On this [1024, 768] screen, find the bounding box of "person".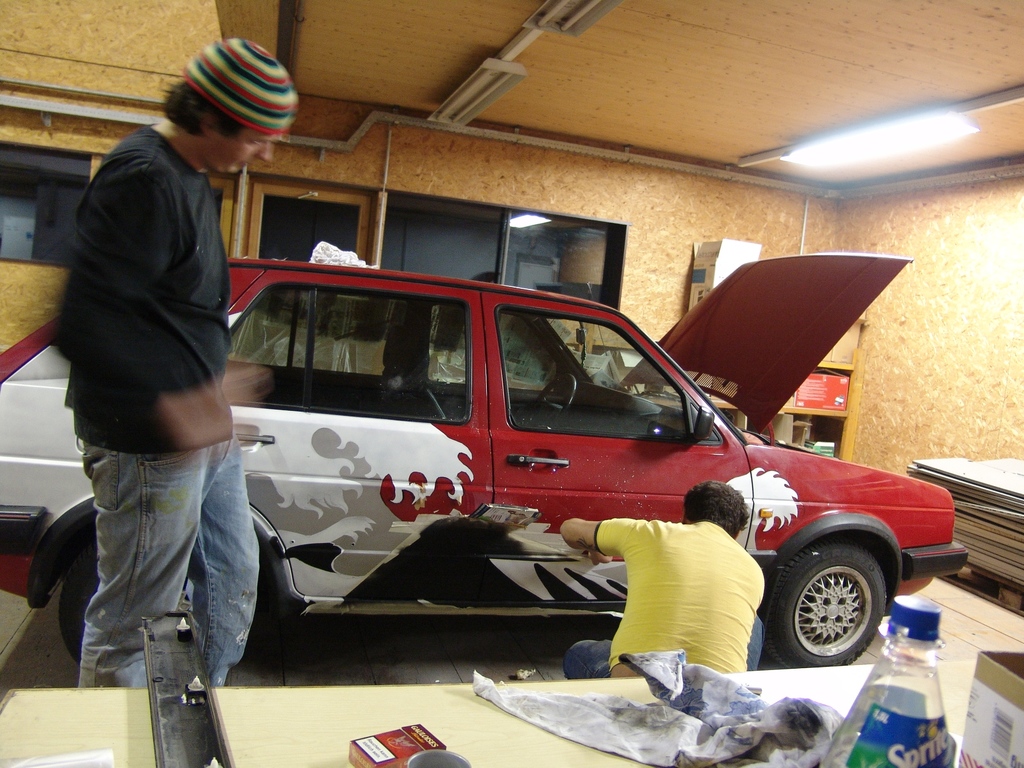
Bounding box: <box>52,26,274,721</box>.
